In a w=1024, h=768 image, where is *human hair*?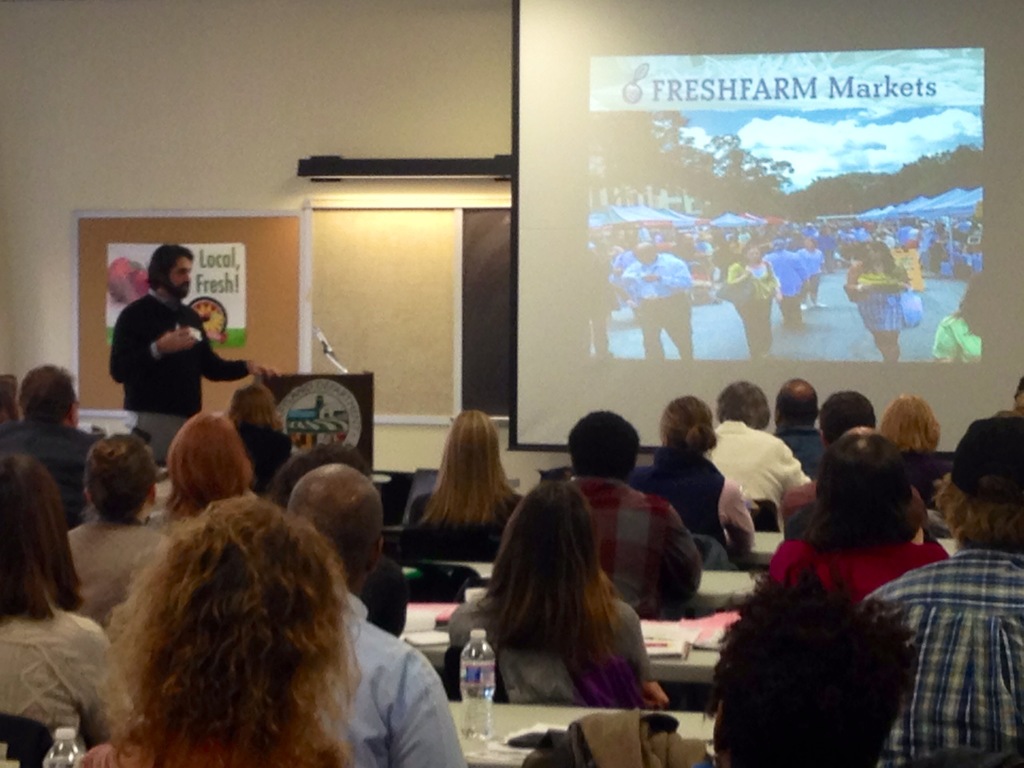
crop(801, 425, 928, 554).
